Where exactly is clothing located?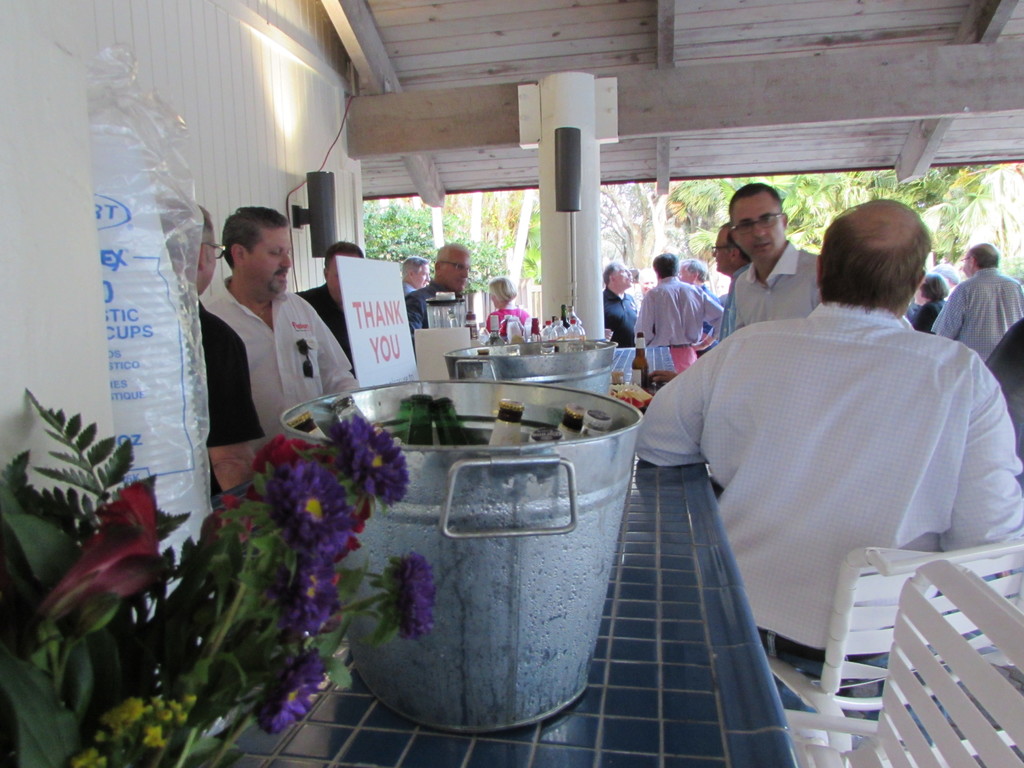
Its bounding box is bbox=[735, 244, 822, 329].
